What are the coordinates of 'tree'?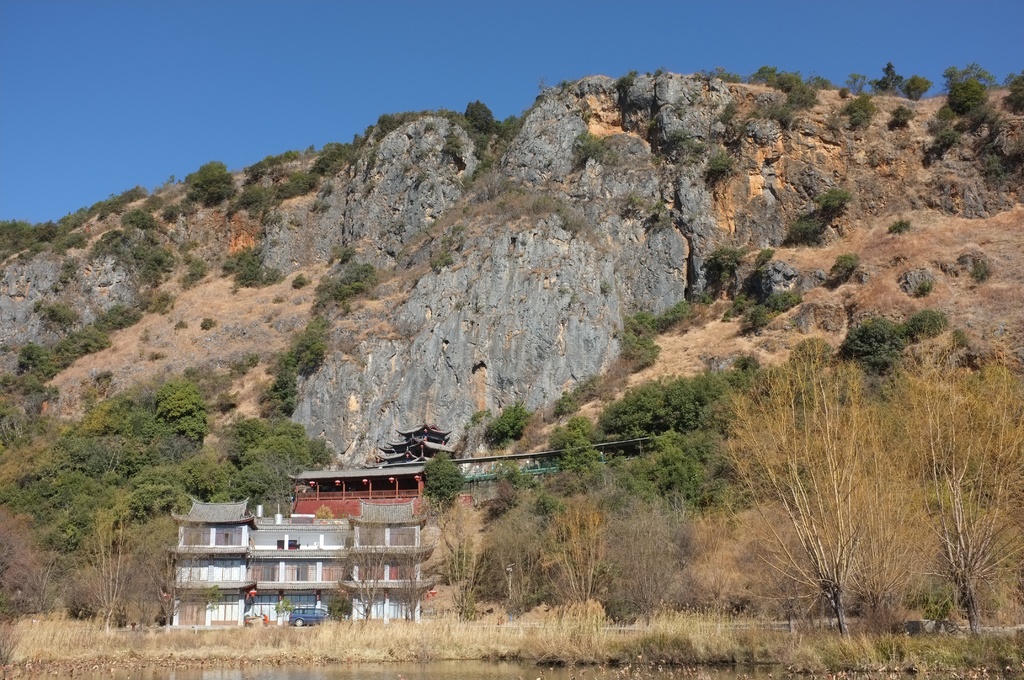
bbox=[616, 332, 662, 371].
